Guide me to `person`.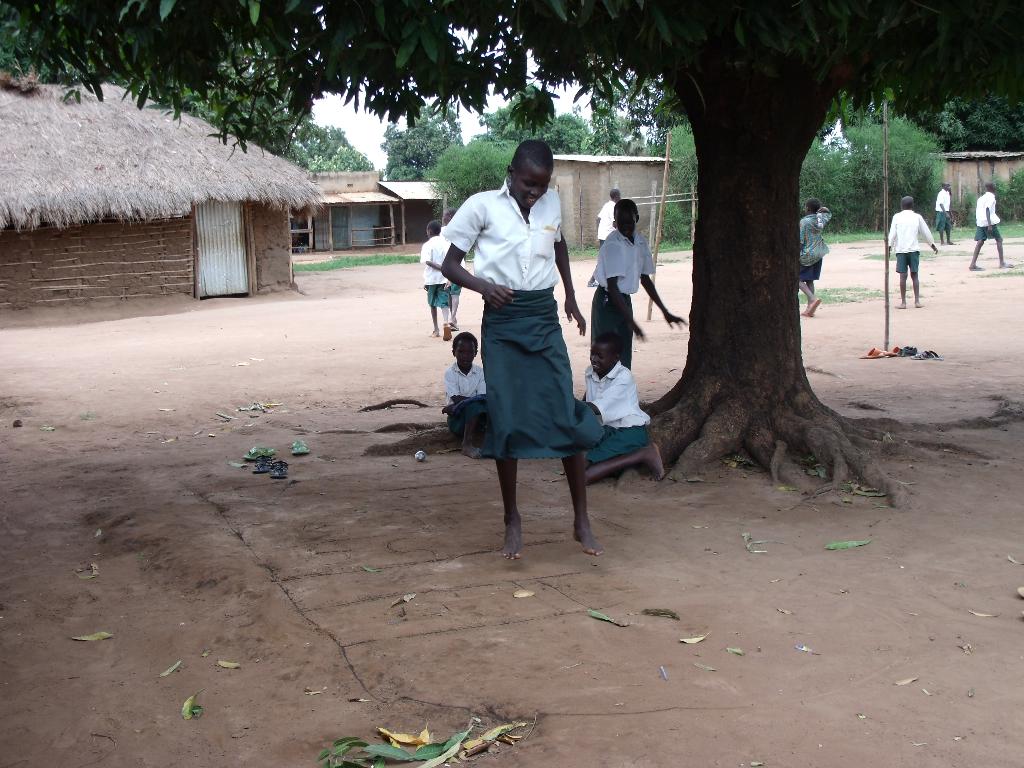
Guidance: [452, 134, 625, 548].
